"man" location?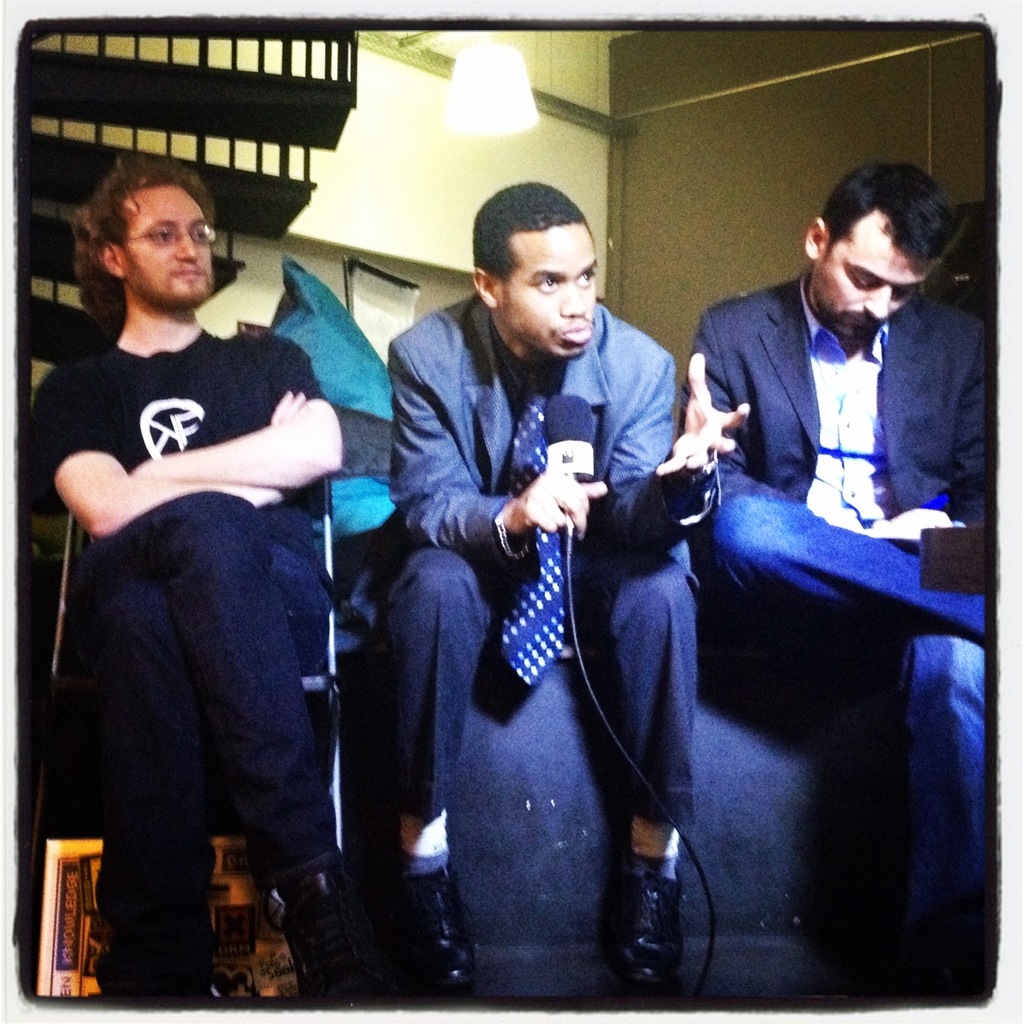
(681,159,995,995)
